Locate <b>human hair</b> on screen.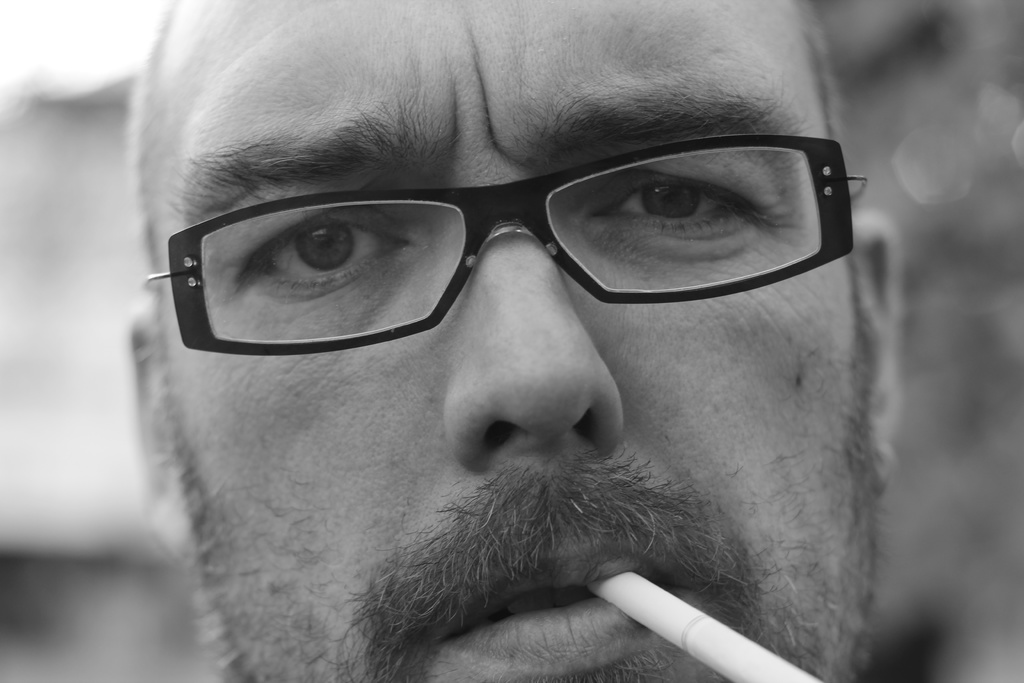
On screen at locate(125, 0, 842, 274).
